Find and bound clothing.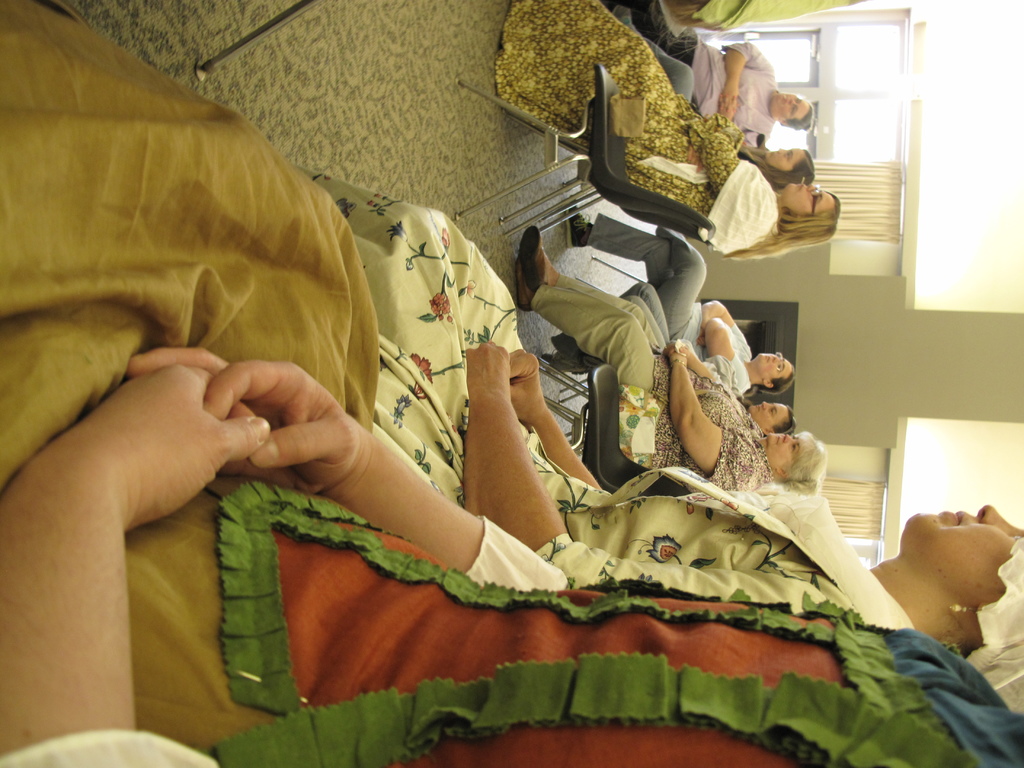
Bound: box(598, 208, 761, 404).
